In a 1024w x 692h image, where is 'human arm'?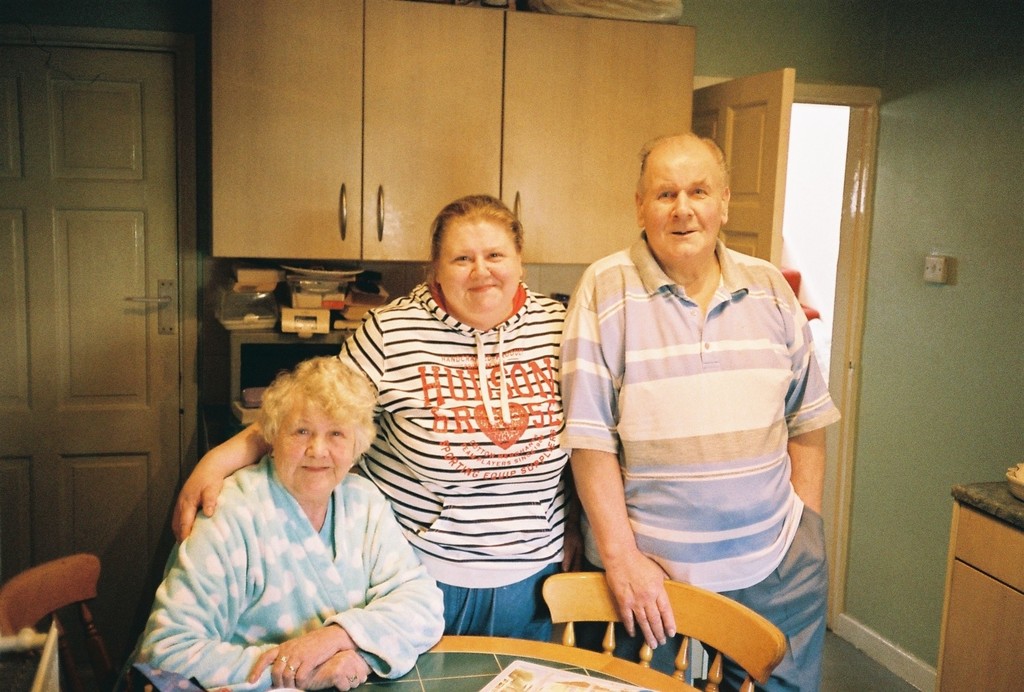
left=248, top=486, right=448, bottom=690.
